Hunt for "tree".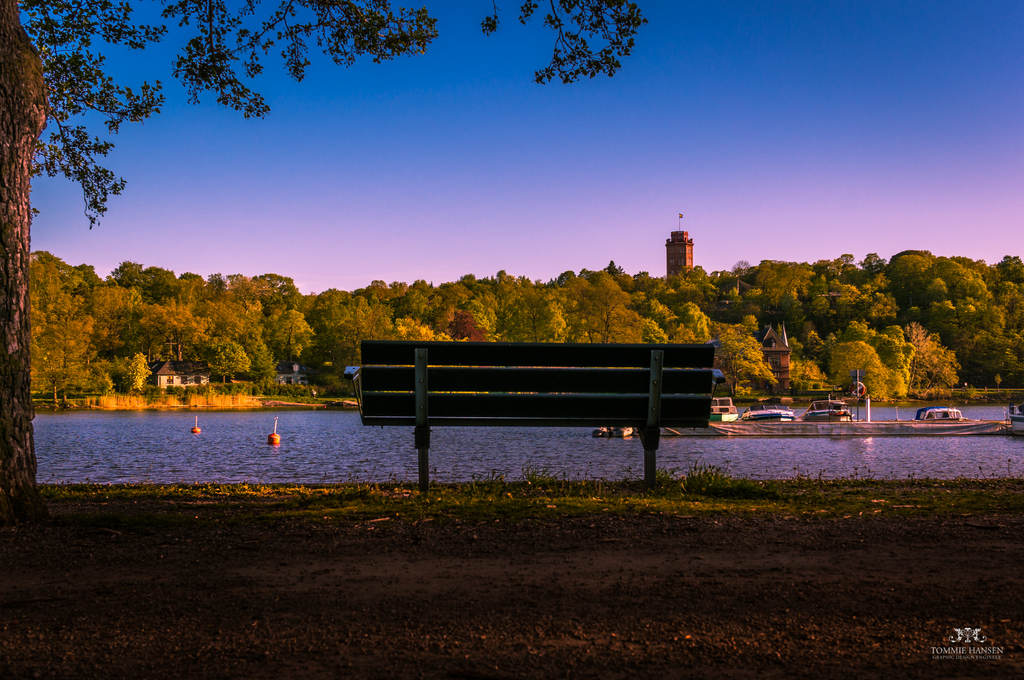
Hunted down at {"left": 144, "top": 265, "right": 179, "bottom": 297}.
